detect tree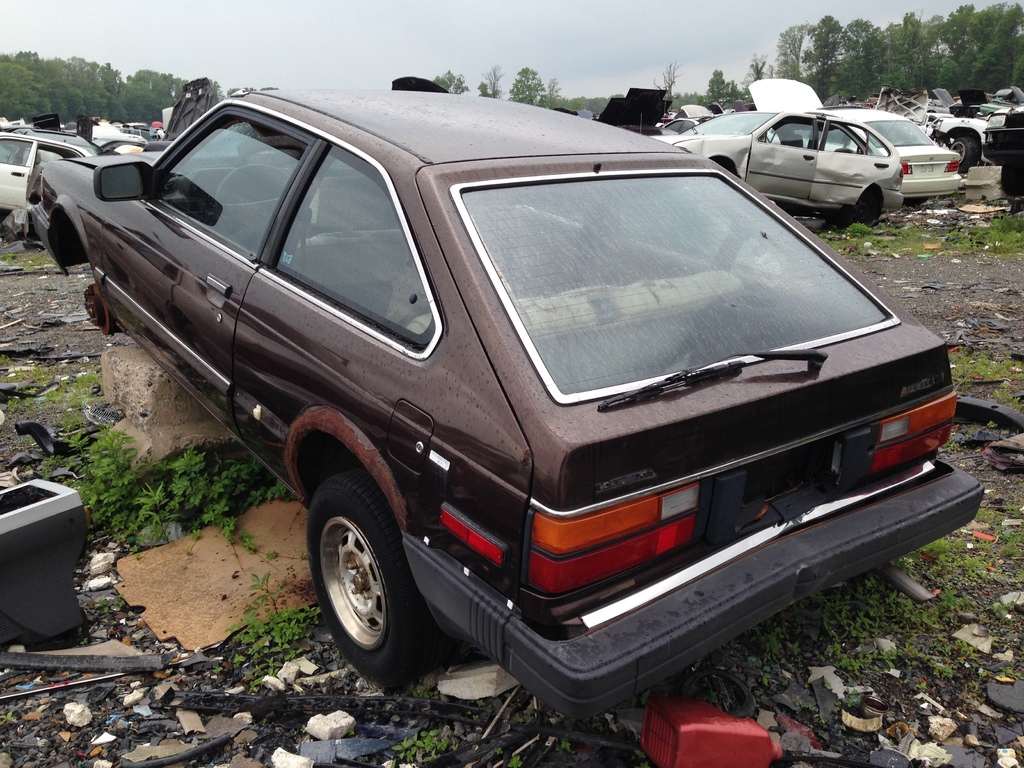
select_region(0, 44, 43, 113)
